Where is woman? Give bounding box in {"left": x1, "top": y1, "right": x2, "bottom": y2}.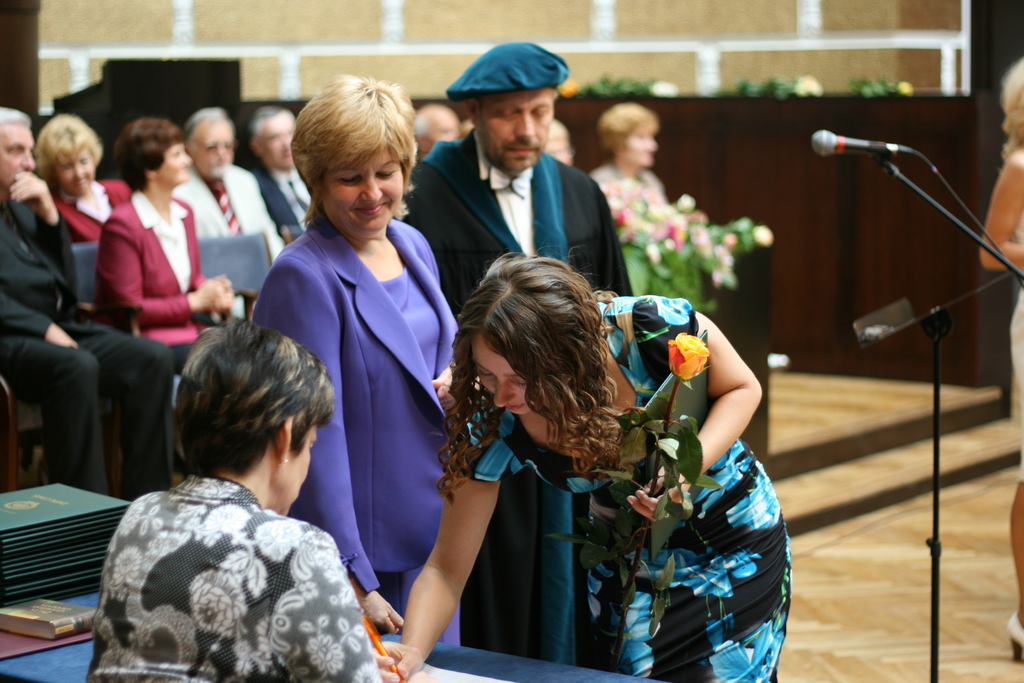
{"left": 257, "top": 84, "right": 457, "bottom": 671}.
